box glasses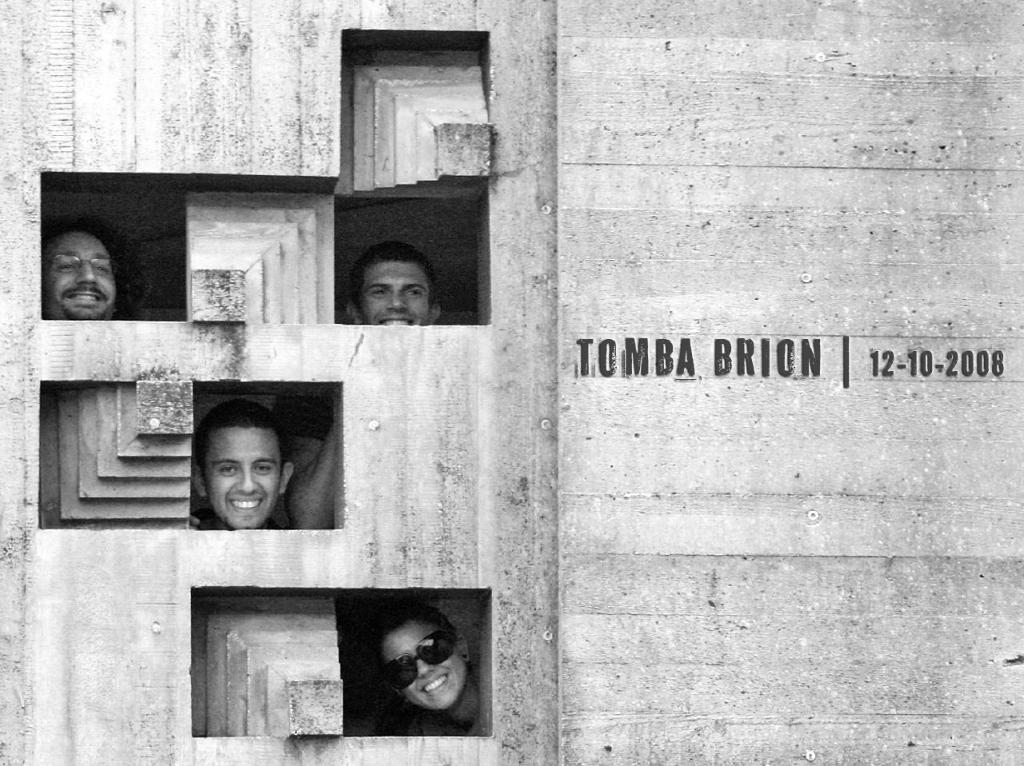
bbox=[50, 255, 114, 277]
